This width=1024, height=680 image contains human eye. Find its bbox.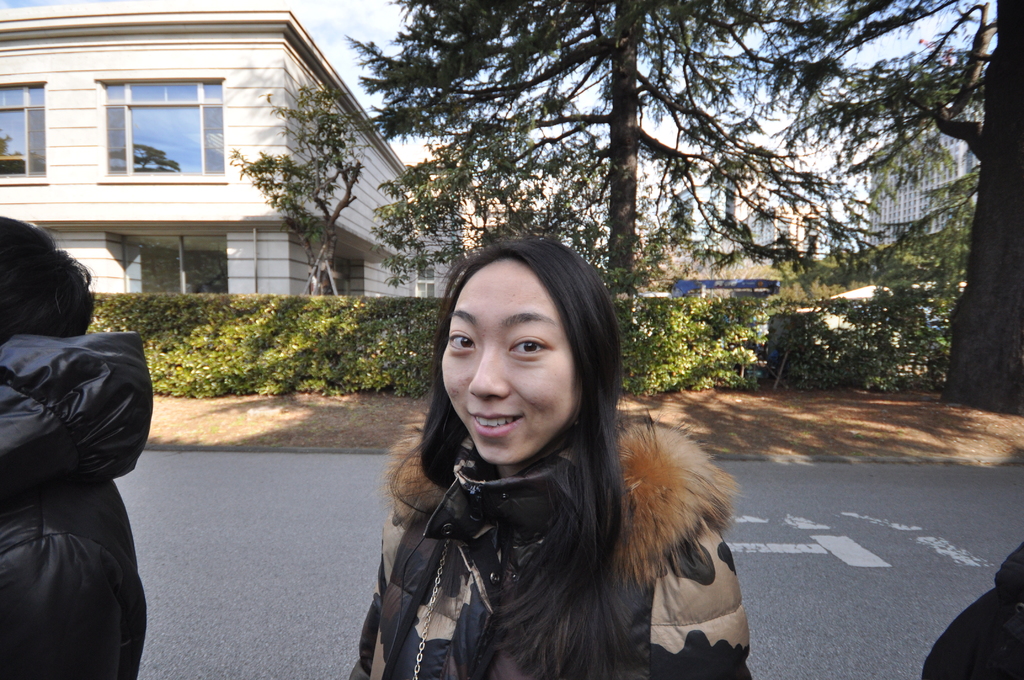
x1=442 y1=334 x2=476 y2=357.
